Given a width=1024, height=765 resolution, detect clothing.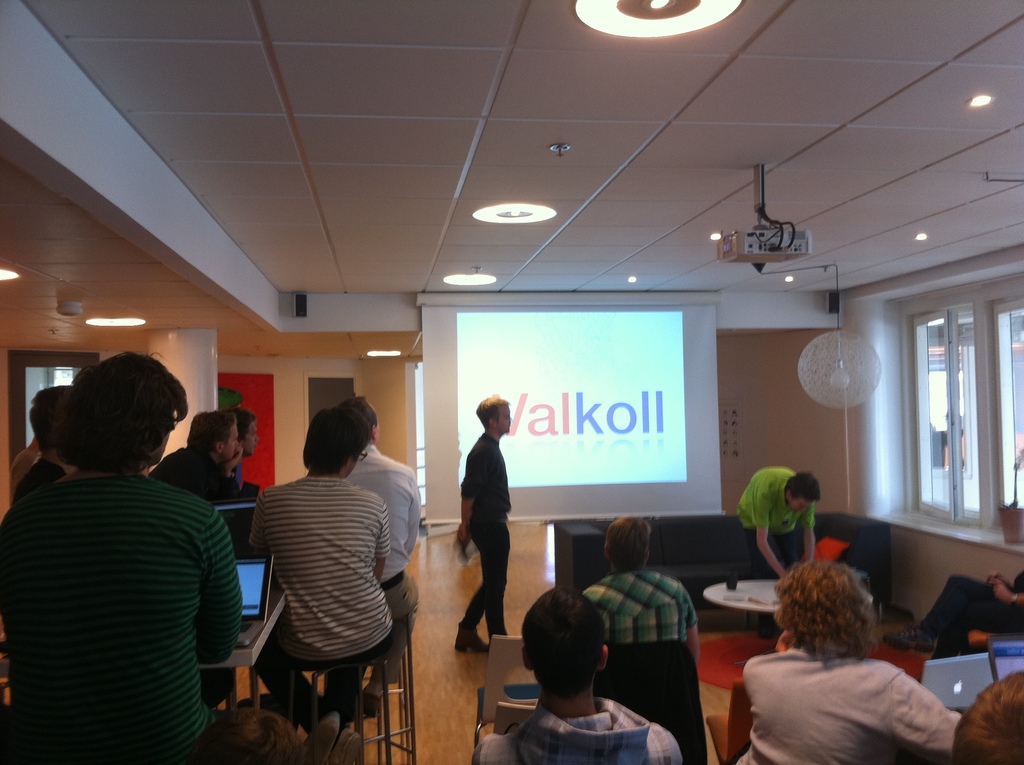
<box>740,656,957,764</box>.
